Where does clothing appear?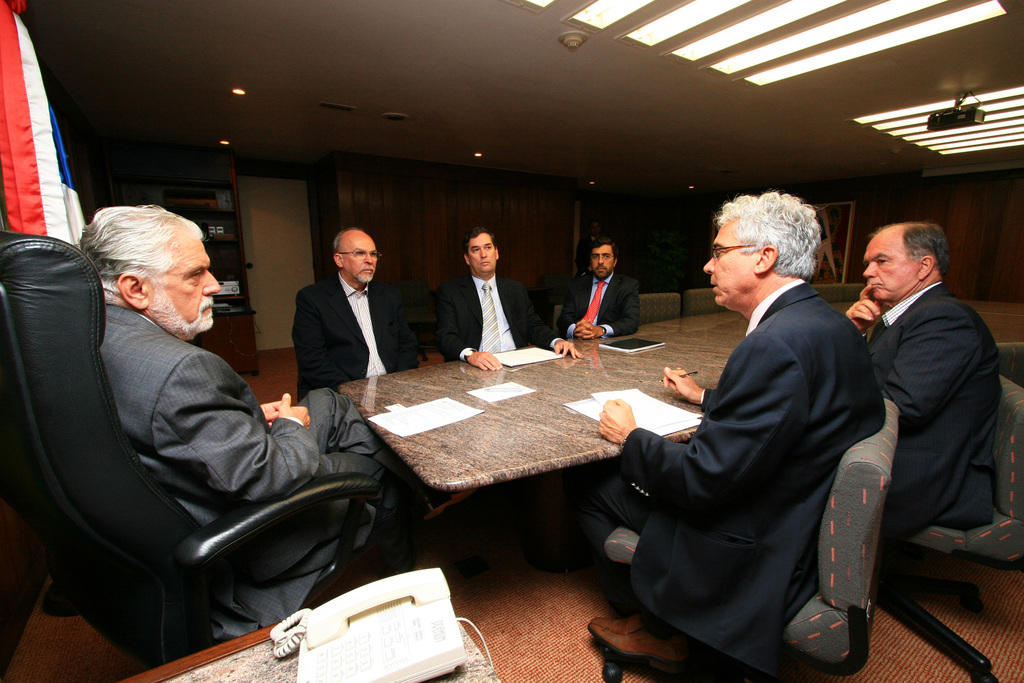
Appears at [620, 206, 899, 682].
